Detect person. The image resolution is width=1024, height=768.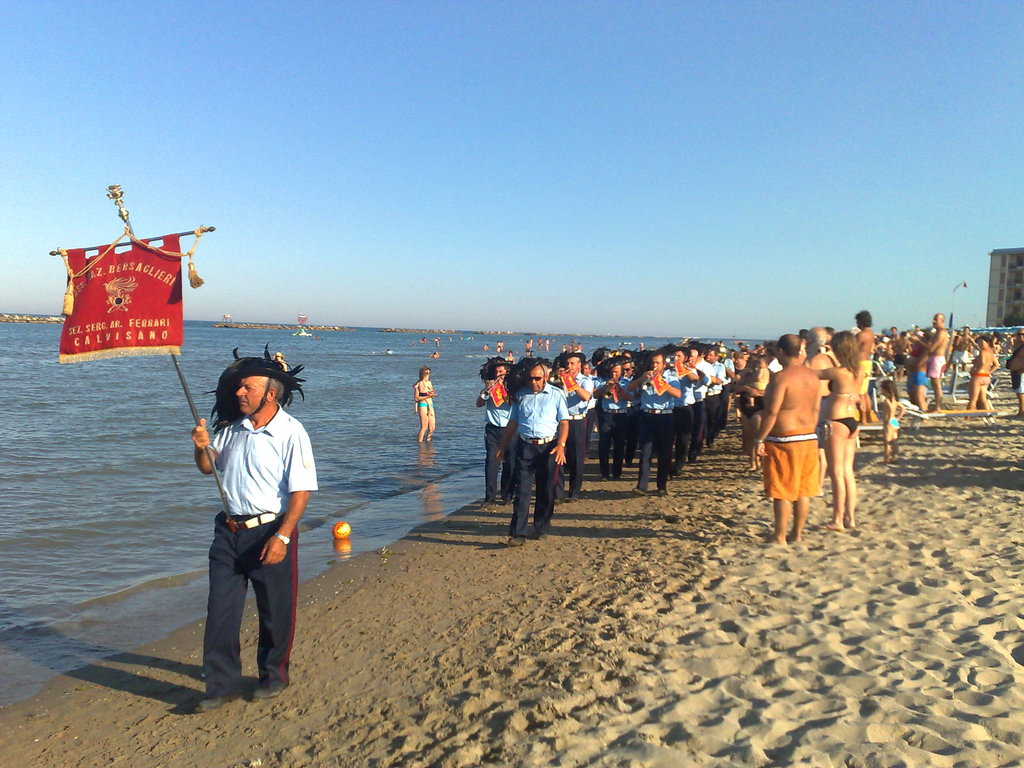
(879, 373, 908, 455).
